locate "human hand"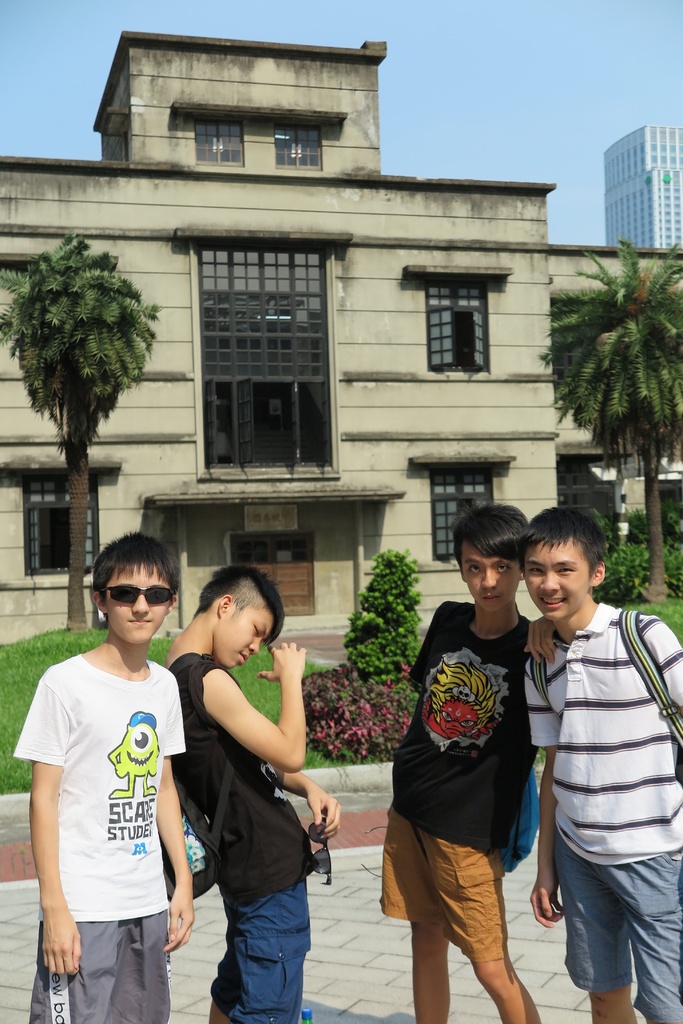
<bbox>524, 617, 561, 669</bbox>
